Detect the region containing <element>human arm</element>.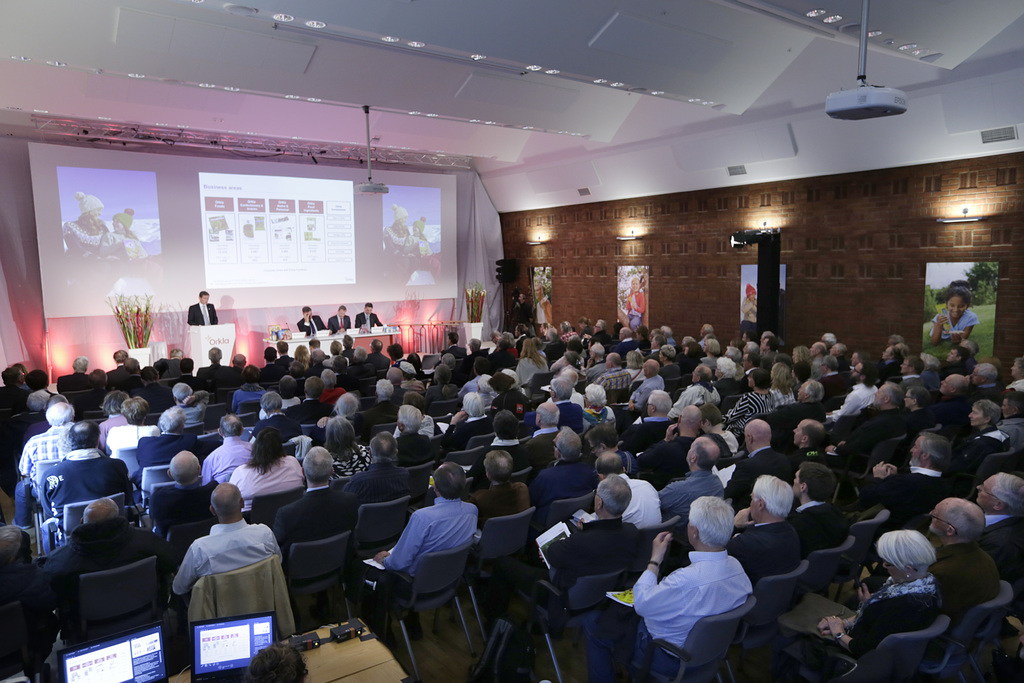
x1=823, y1=388, x2=866, y2=422.
